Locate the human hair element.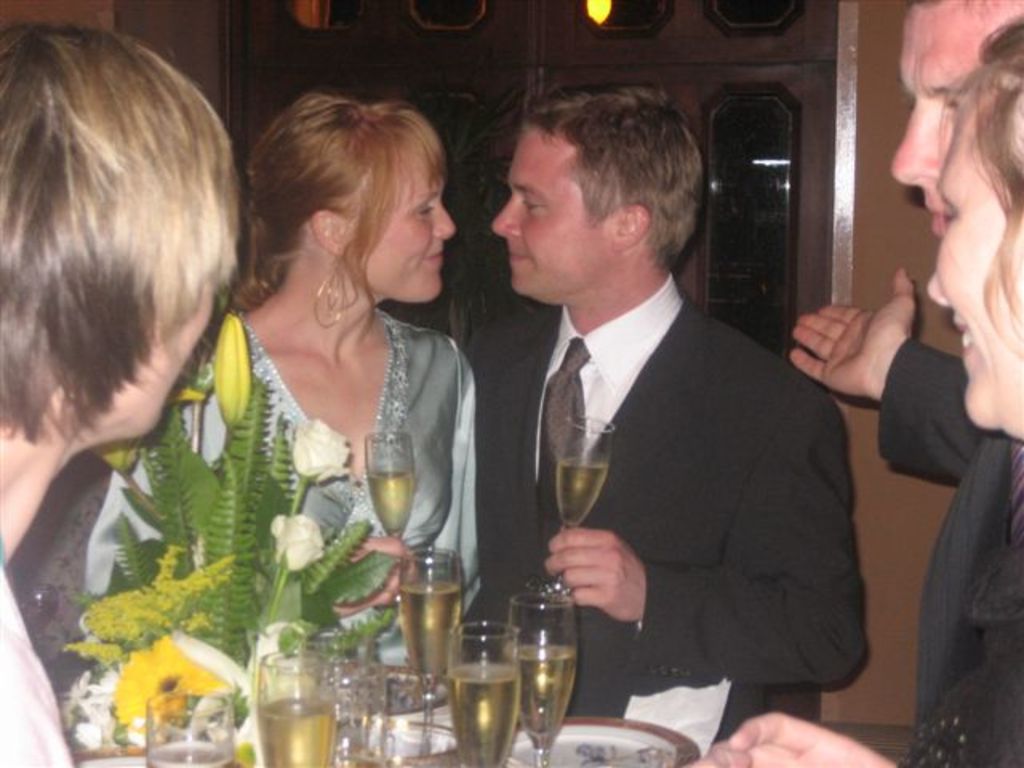
Element bbox: {"left": 11, "top": 26, "right": 246, "bottom": 530}.
